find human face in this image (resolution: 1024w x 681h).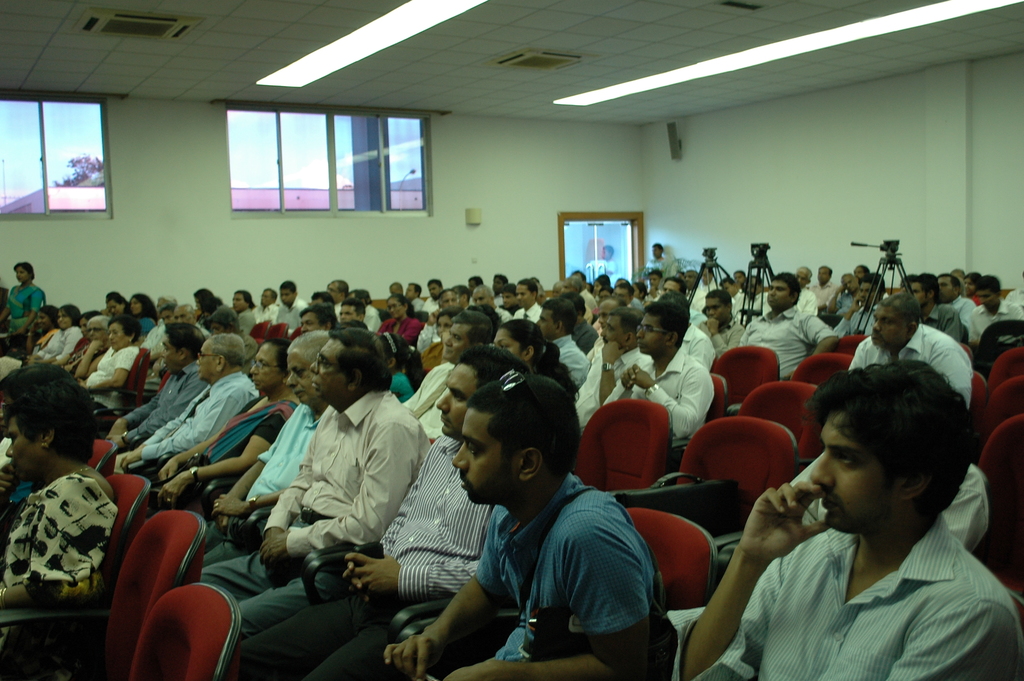
bbox=[110, 324, 125, 350].
